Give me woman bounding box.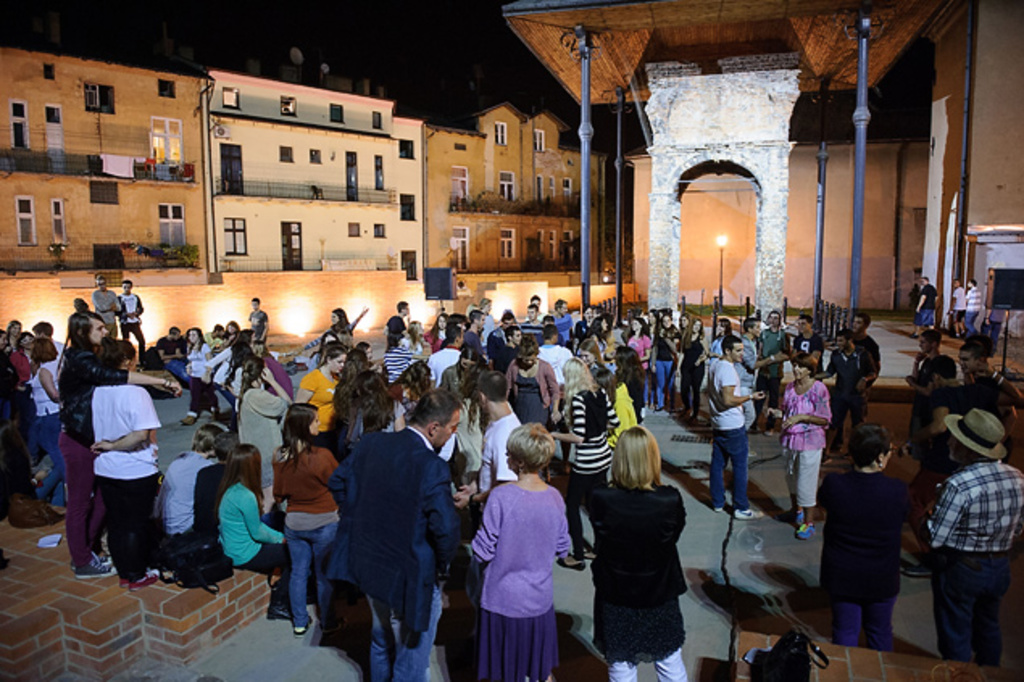
[213,442,292,616].
